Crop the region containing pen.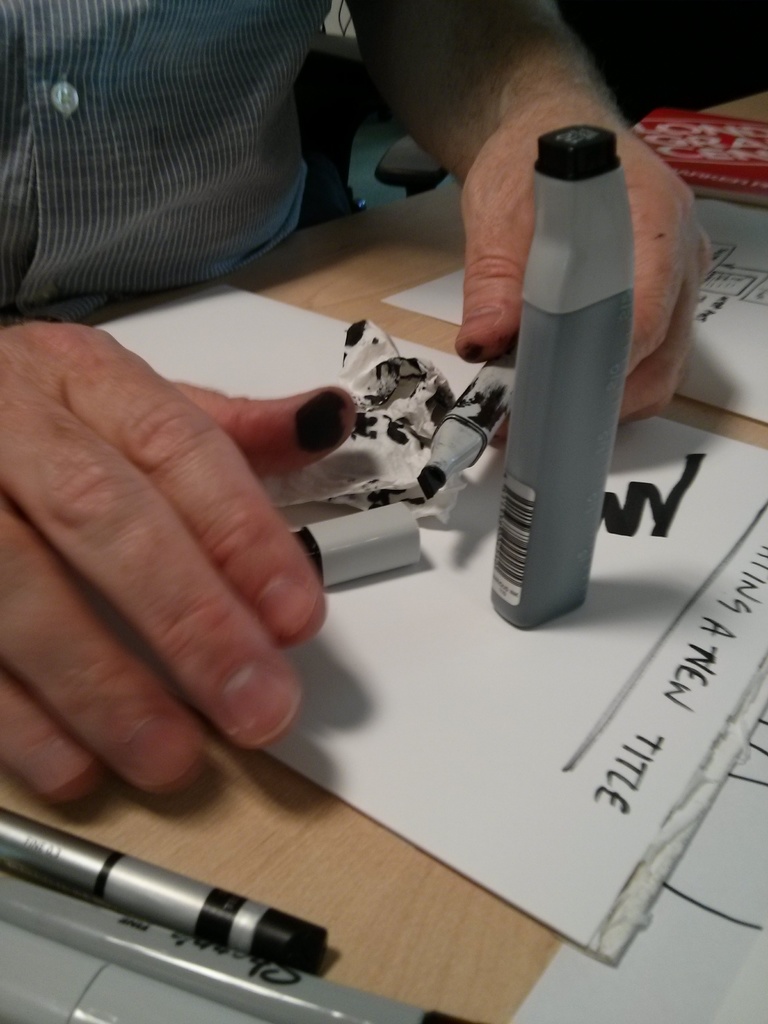
Crop region: {"x1": 0, "y1": 879, "x2": 479, "y2": 1023}.
